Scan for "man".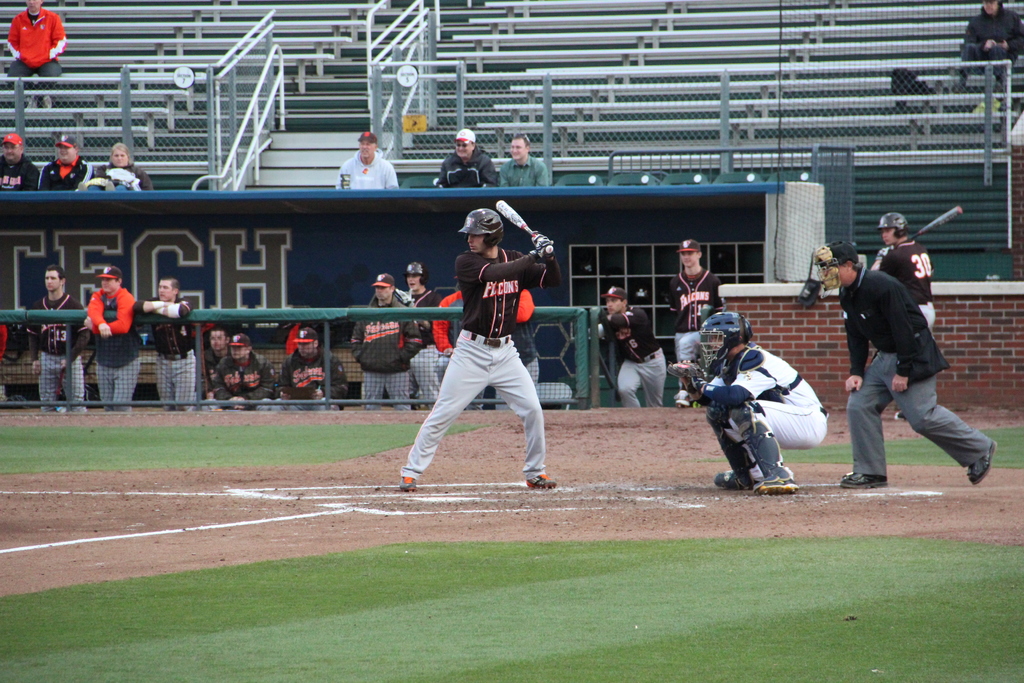
Scan result: region(213, 331, 272, 409).
